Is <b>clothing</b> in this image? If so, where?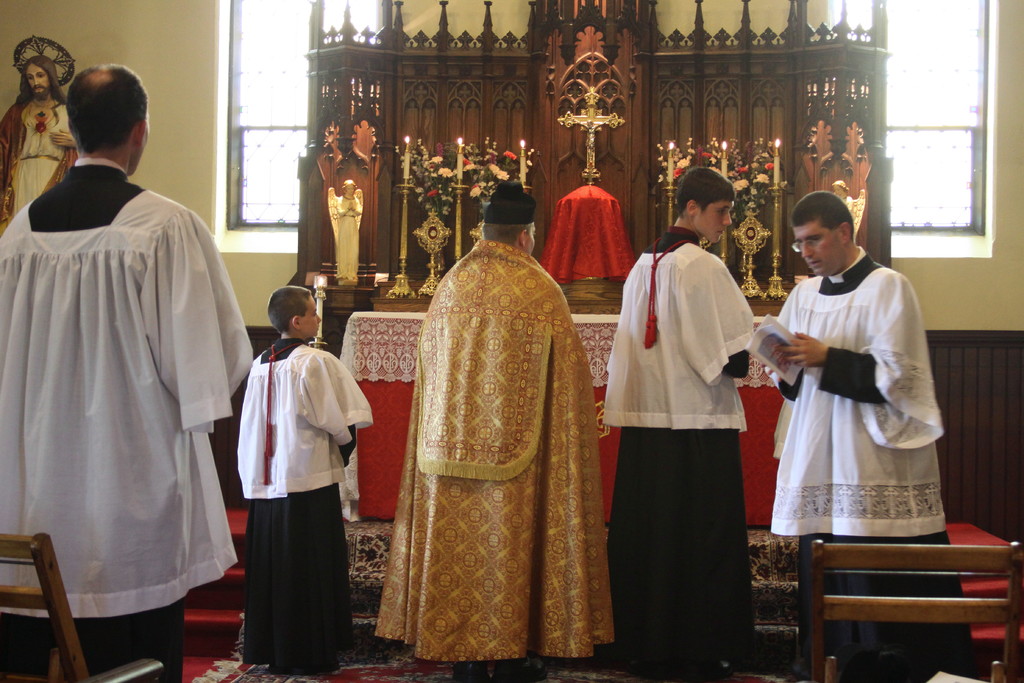
Yes, at detection(234, 333, 376, 502).
